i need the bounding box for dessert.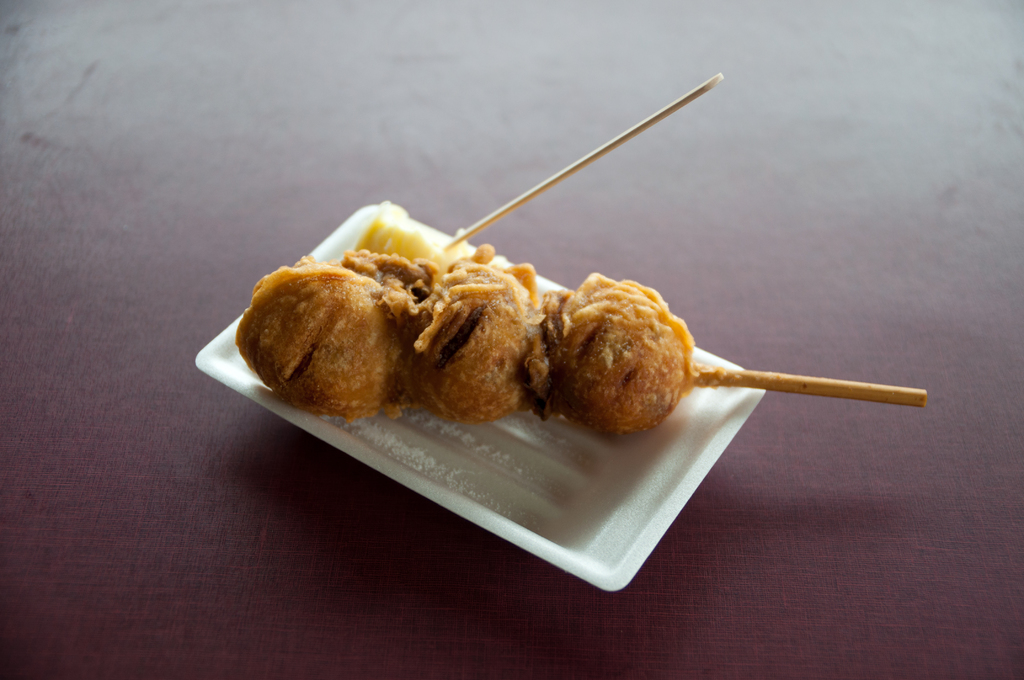
Here it is: left=551, top=278, right=697, bottom=448.
